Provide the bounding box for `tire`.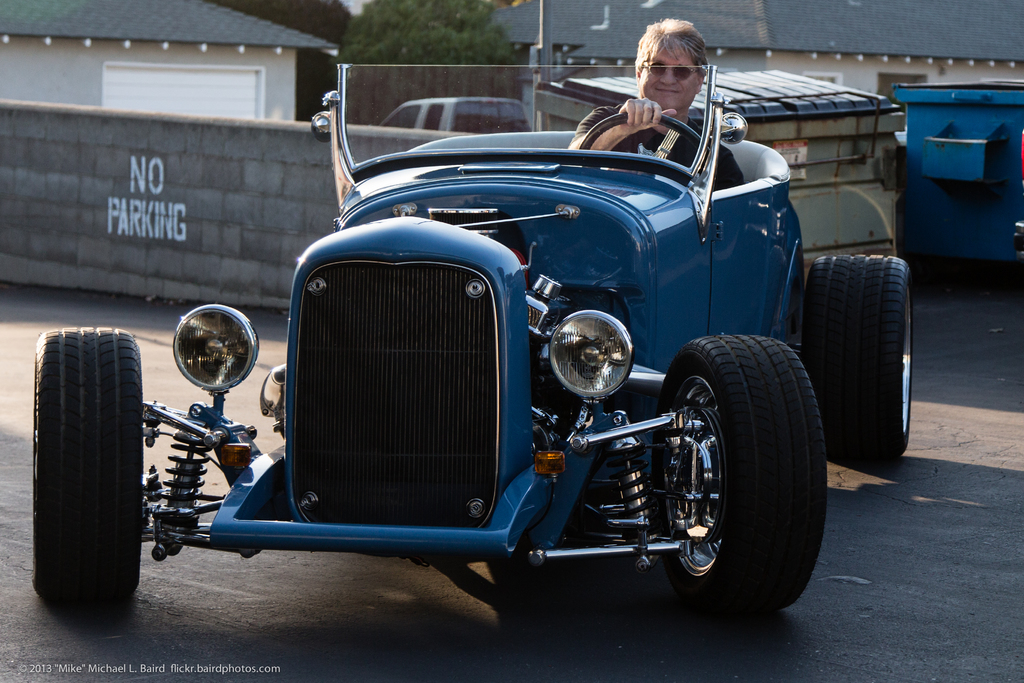
select_region(798, 252, 913, 461).
